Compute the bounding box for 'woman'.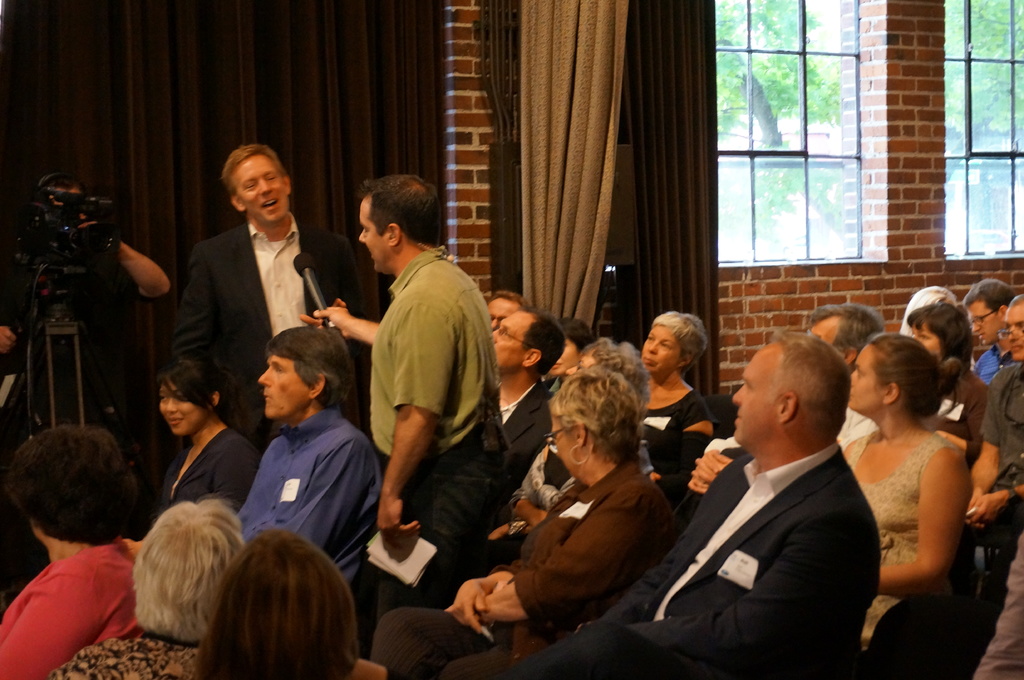
box(906, 306, 995, 452).
